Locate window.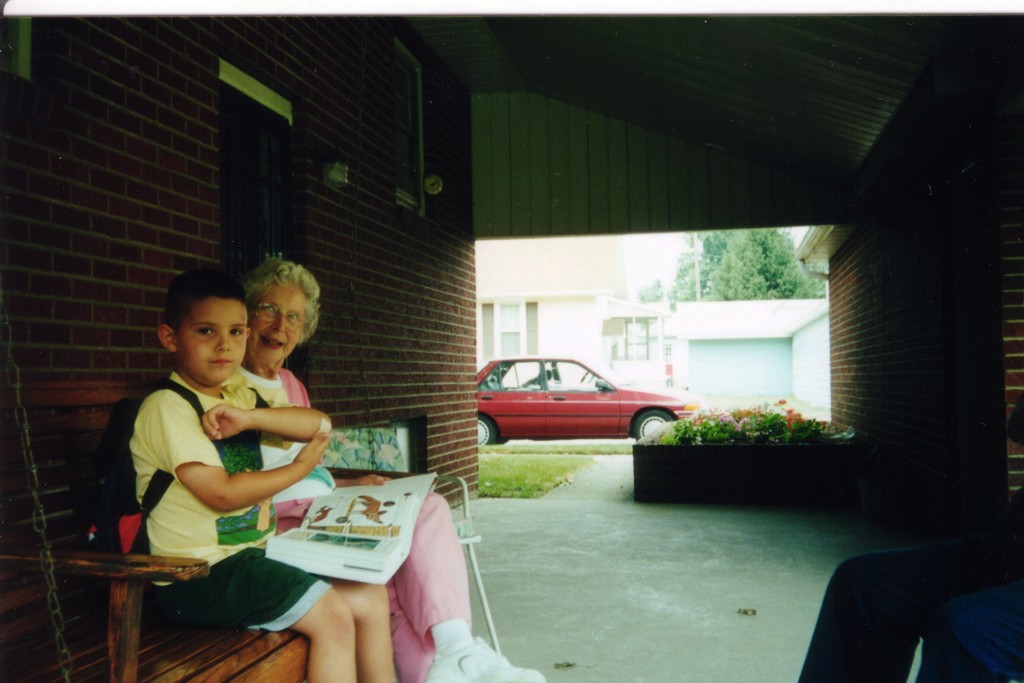
Bounding box: [397,38,439,213].
